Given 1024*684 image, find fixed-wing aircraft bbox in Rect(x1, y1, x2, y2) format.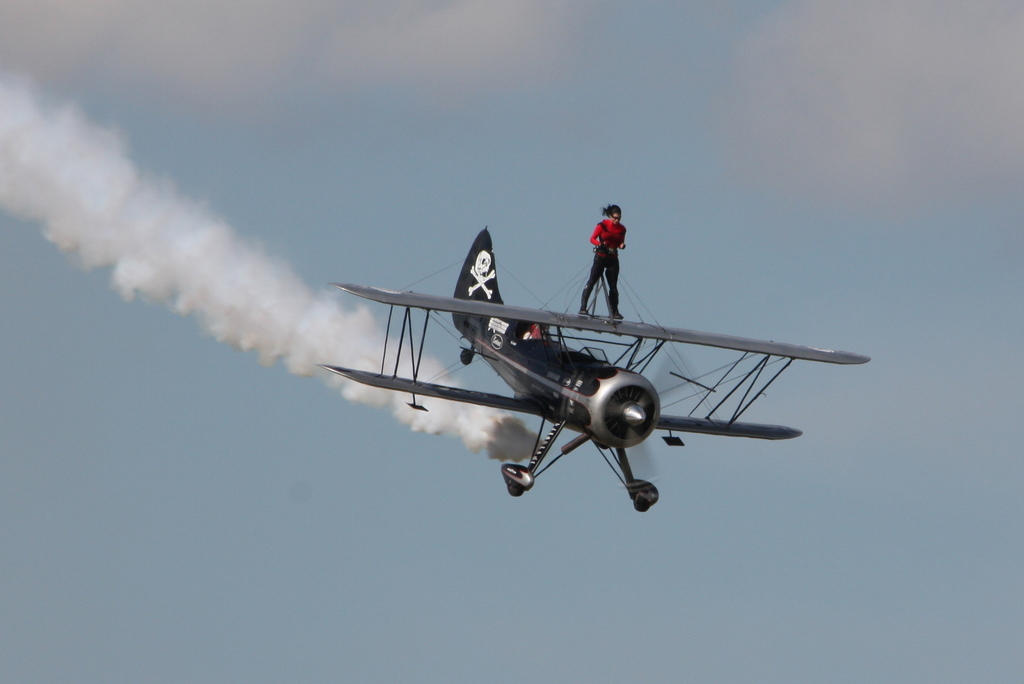
Rect(325, 226, 870, 510).
